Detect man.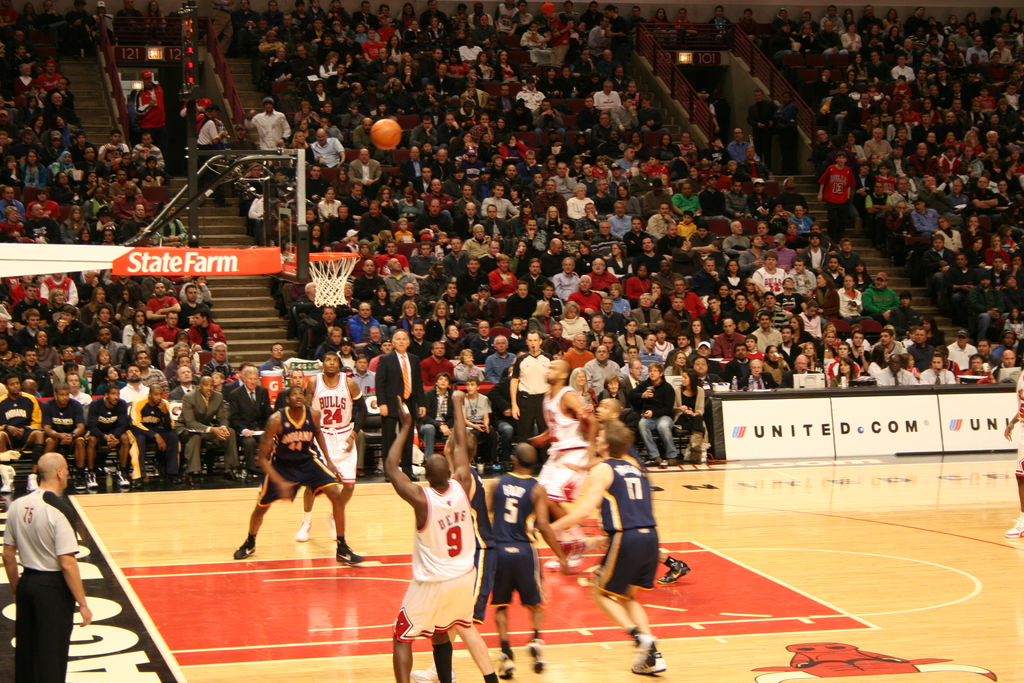
Detected at 376,323,426,487.
